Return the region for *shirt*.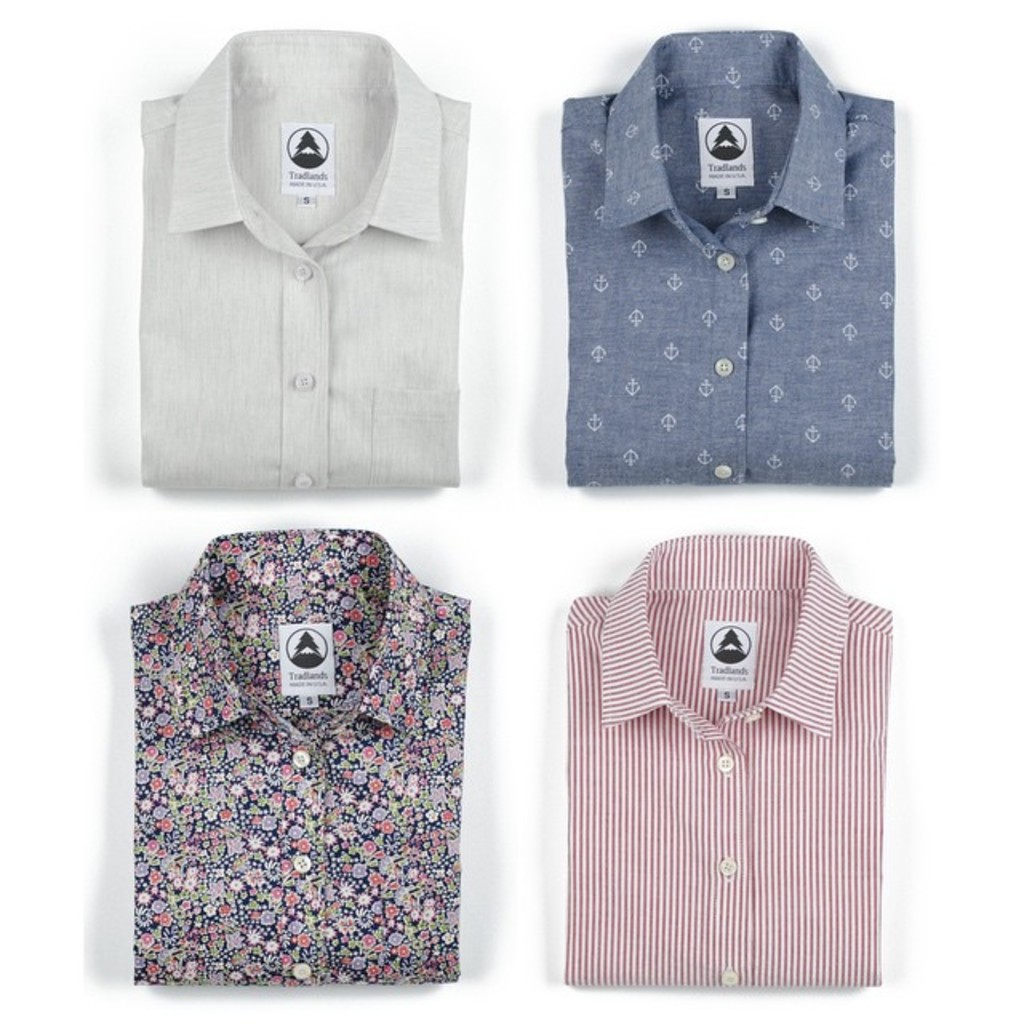
[left=560, top=526, right=891, bottom=987].
